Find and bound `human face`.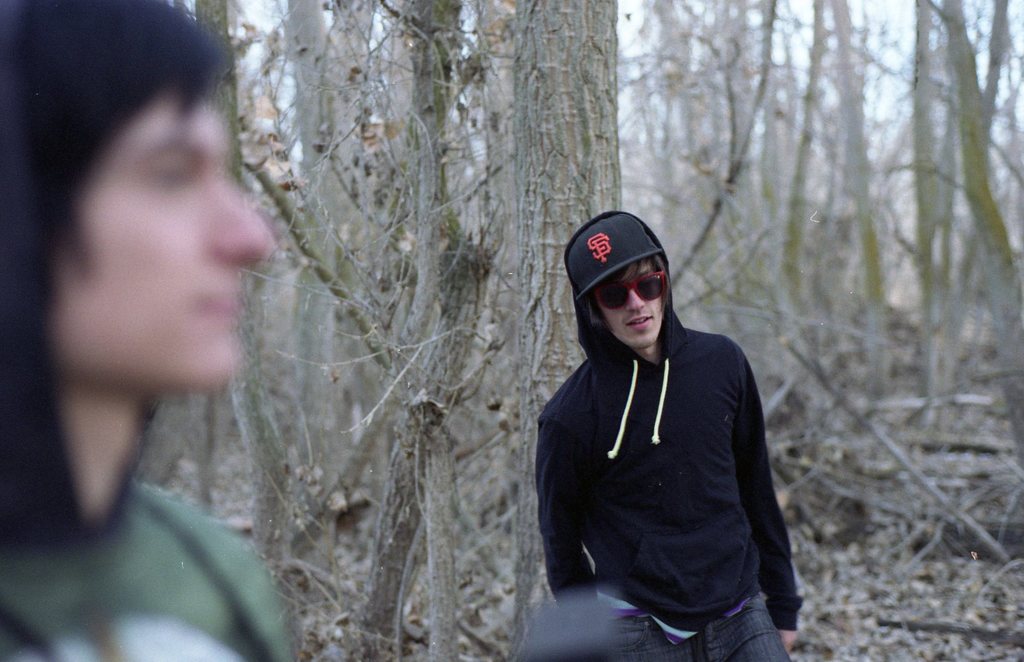
Bound: bbox=[589, 254, 664, 351].
